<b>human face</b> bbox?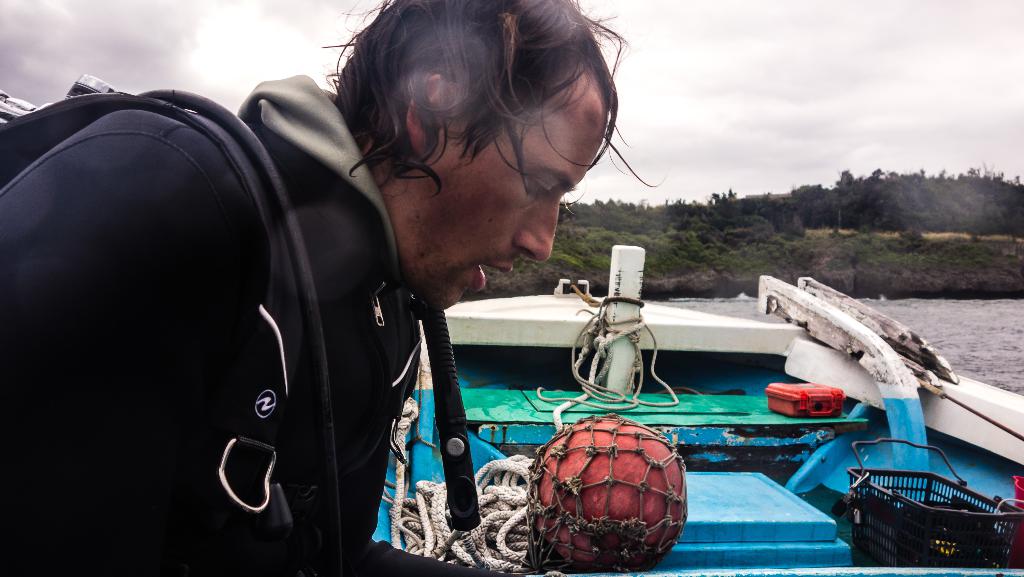
(left=399, top=57, right=612, bottom=312)
